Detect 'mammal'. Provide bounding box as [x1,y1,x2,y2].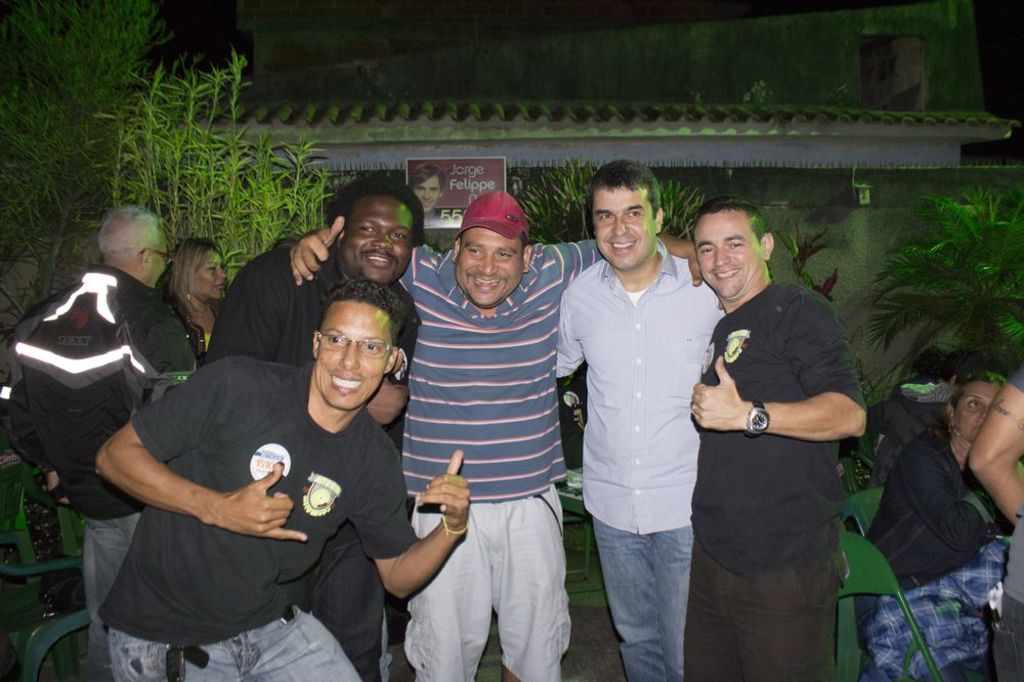
[210,189,423,681].
